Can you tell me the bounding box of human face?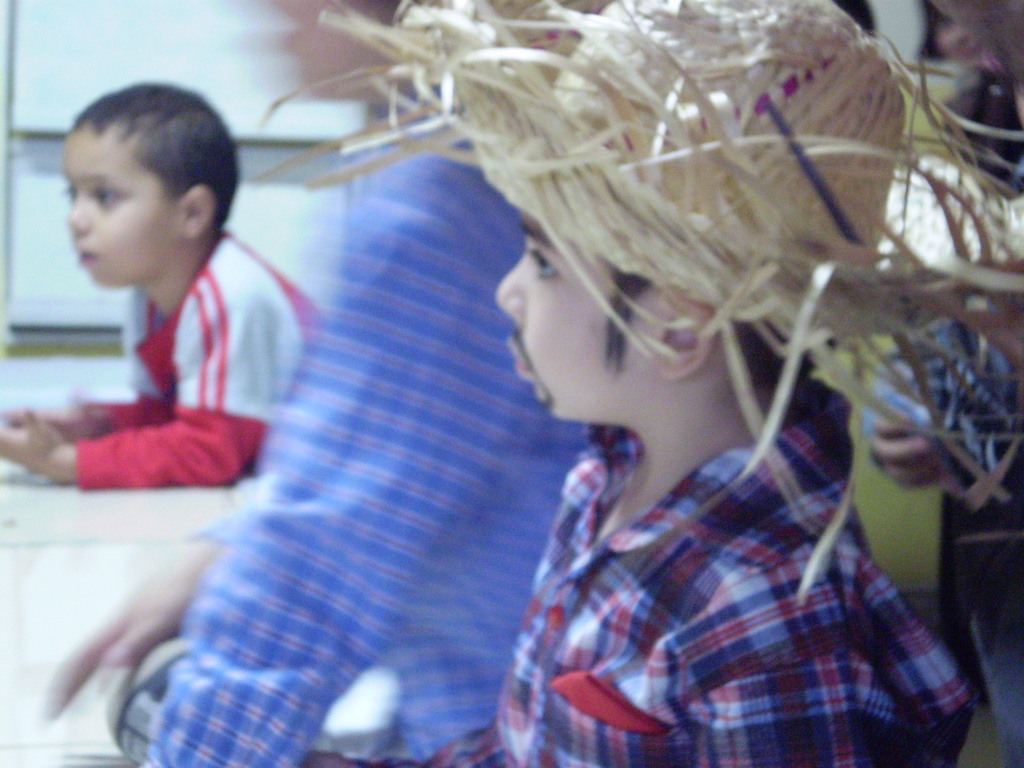
detection(494, 218, 664, 420).
